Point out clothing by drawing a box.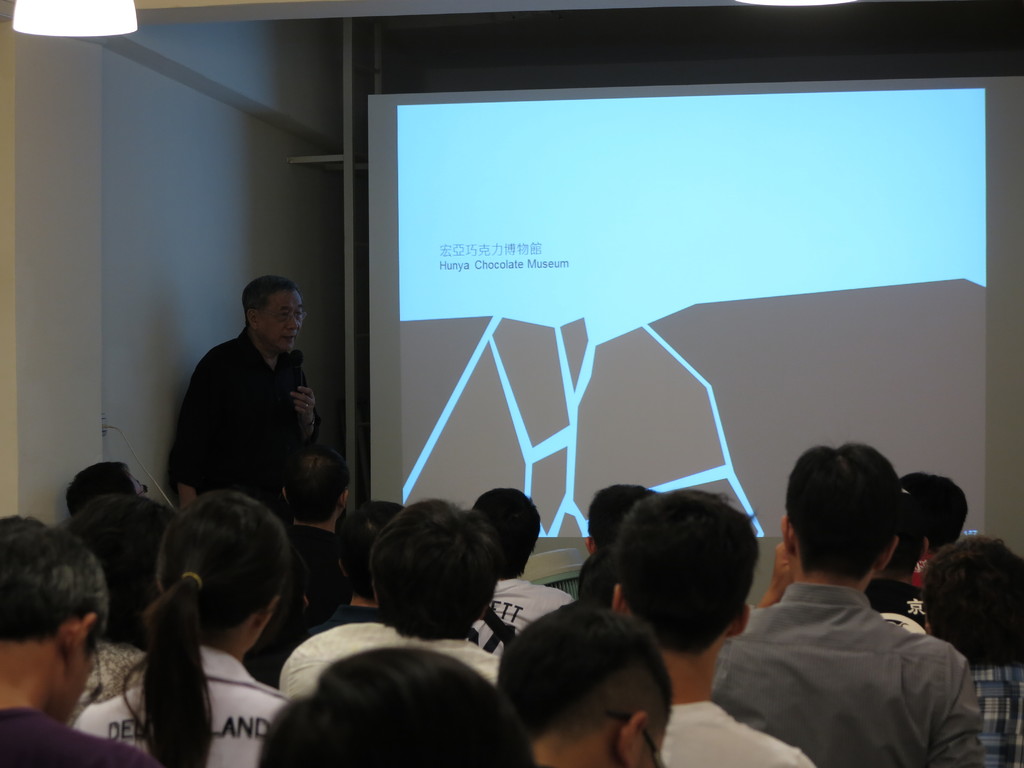
rect(461, 561, 574, 662).
